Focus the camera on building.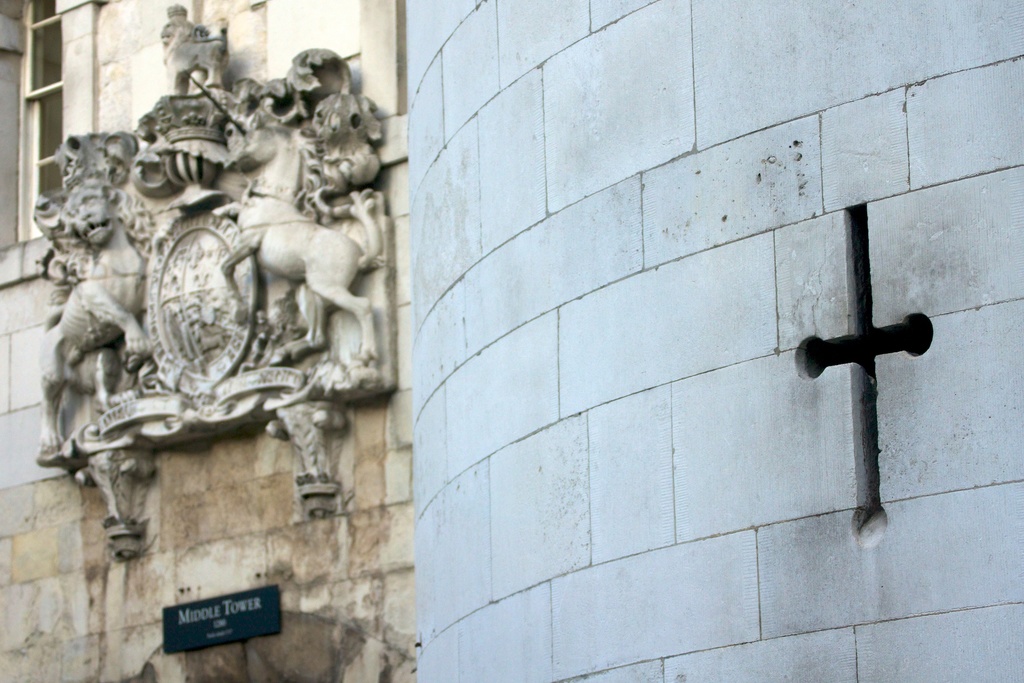
Focus region: <bbox>410, 0, 1023, 682</bbox>.
